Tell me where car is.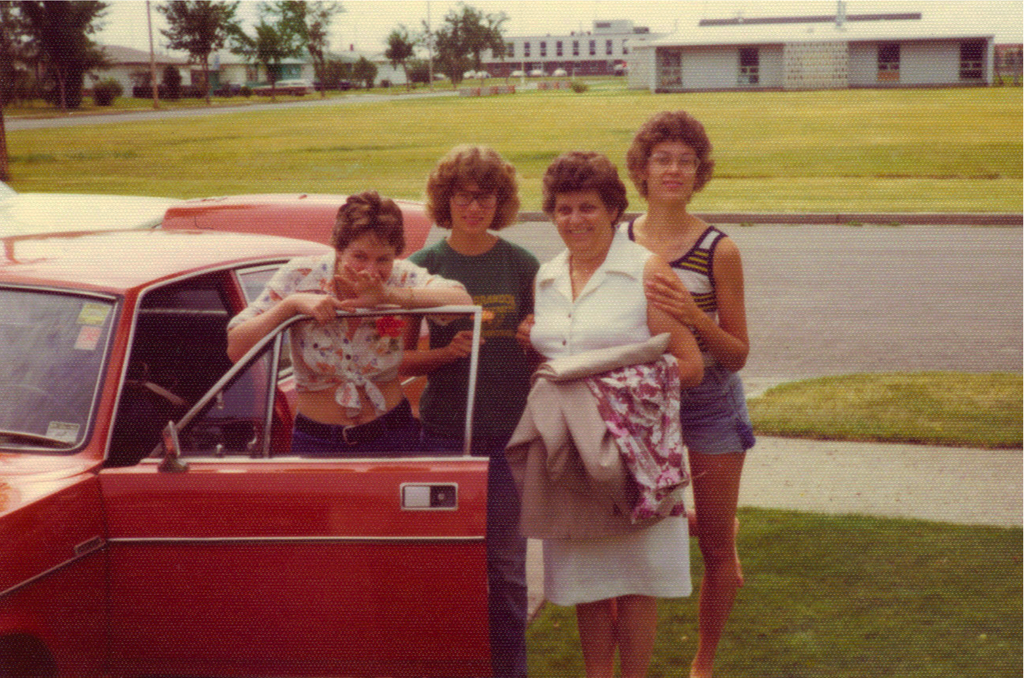
car is at {"left": 212, "top": 81, "right": 252, "bottom": 100}.
